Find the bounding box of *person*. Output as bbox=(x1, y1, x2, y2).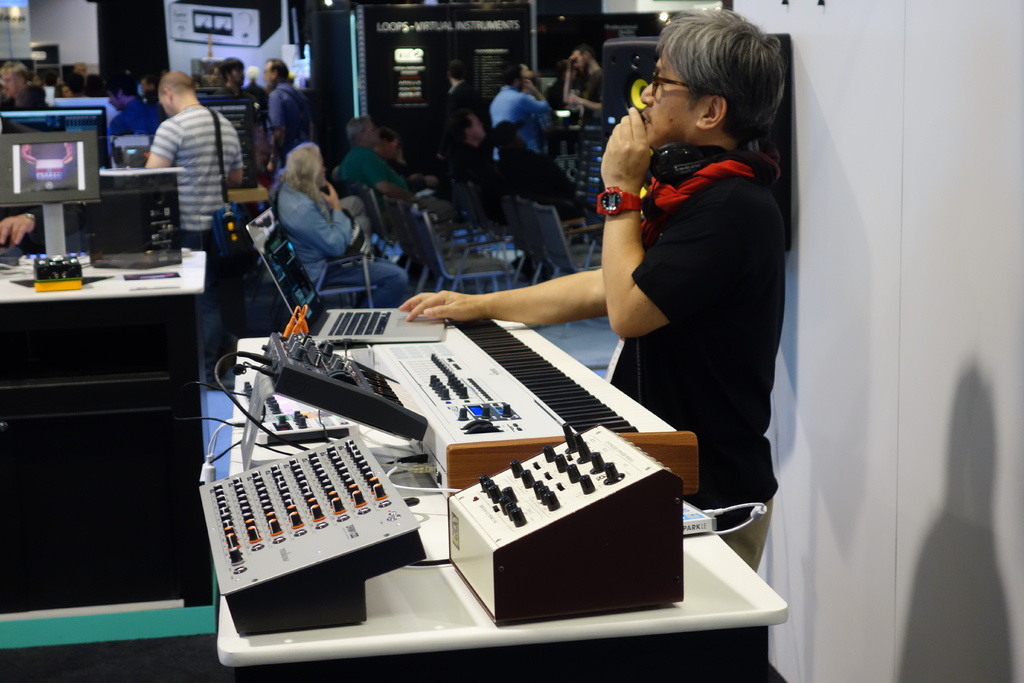
bbox=(263, 57, 314, 173).
